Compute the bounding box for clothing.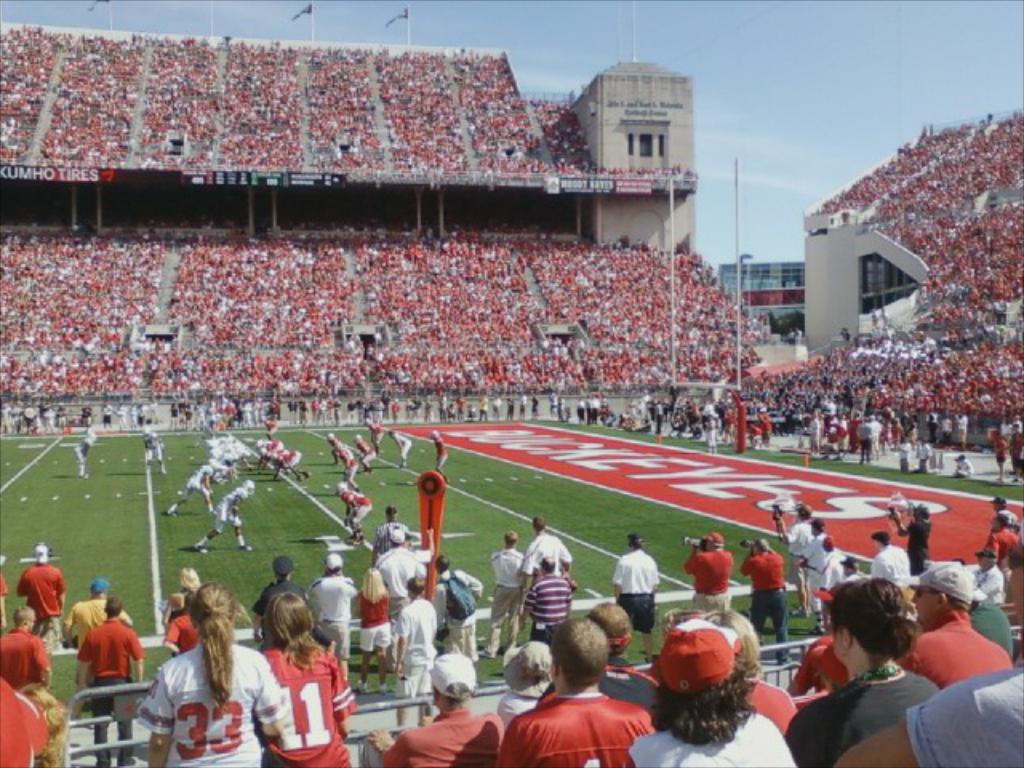
detection(347, 426, 379, 491).
